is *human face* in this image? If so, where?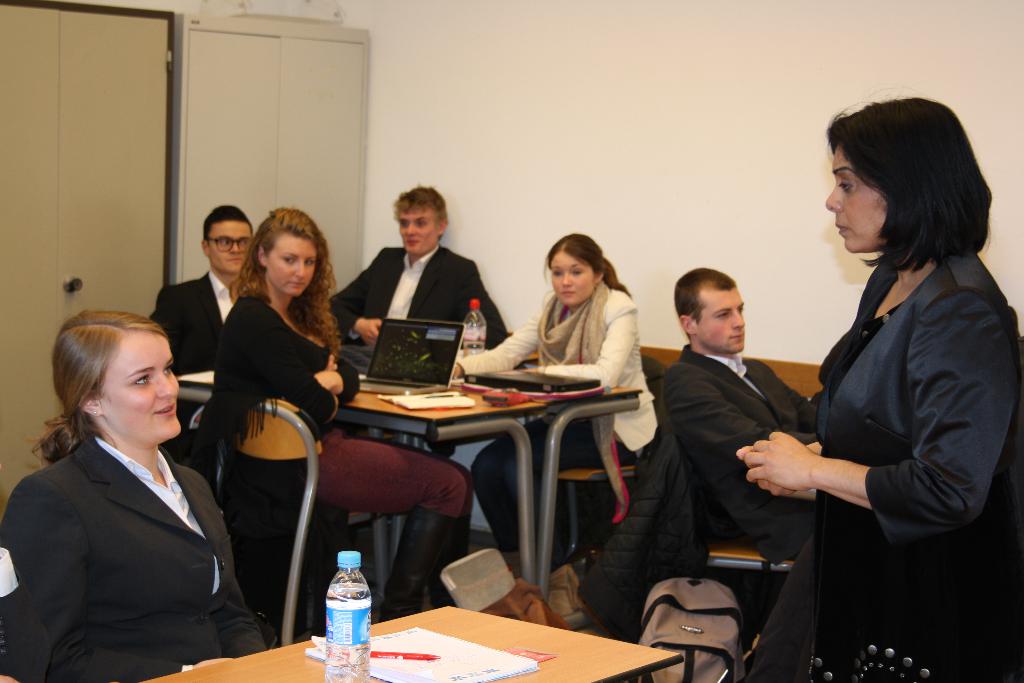
Yes, at <box>397,207,434,257</box>.
